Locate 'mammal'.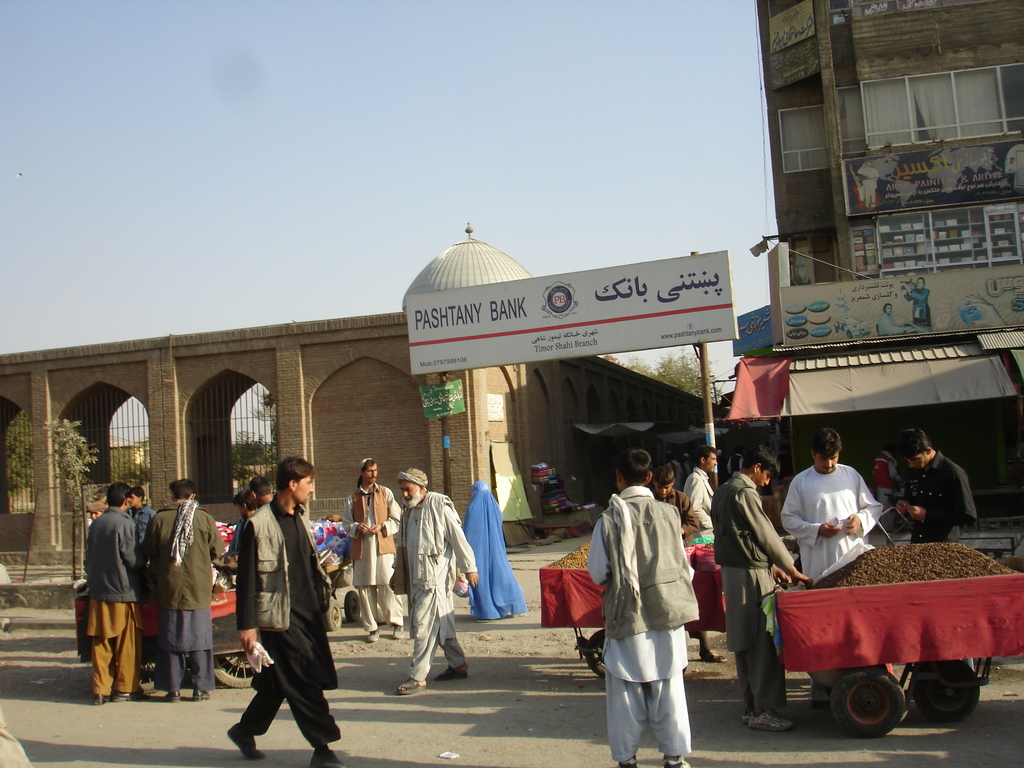
Bounding box: l=143, t=479, r=222, b=701.
